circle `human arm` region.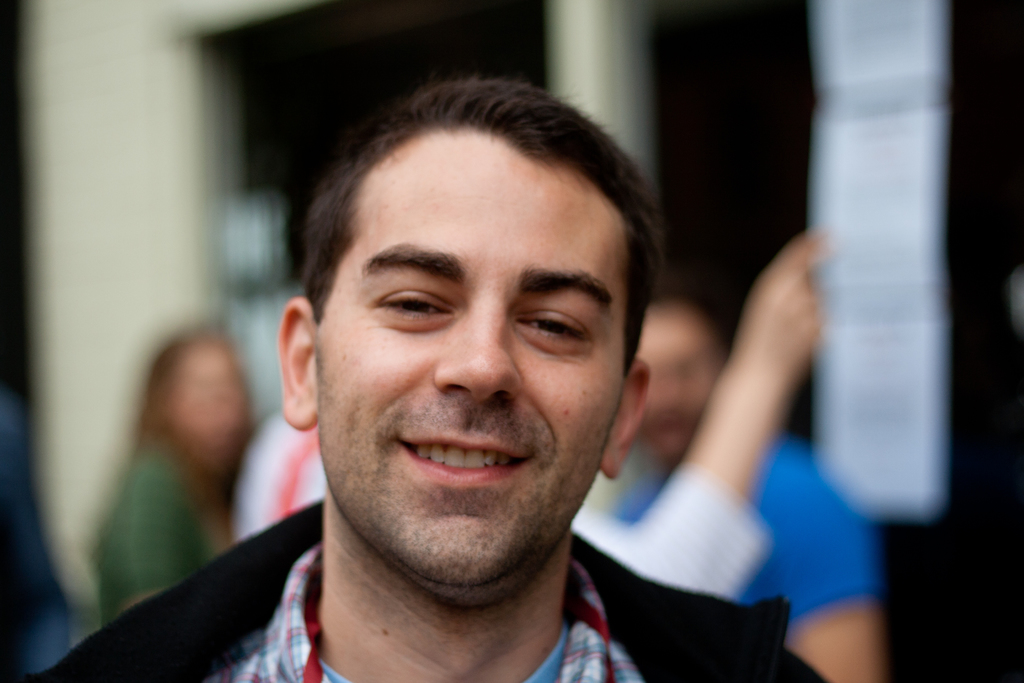
Region: bbox=(106, 458, 173, 605).
